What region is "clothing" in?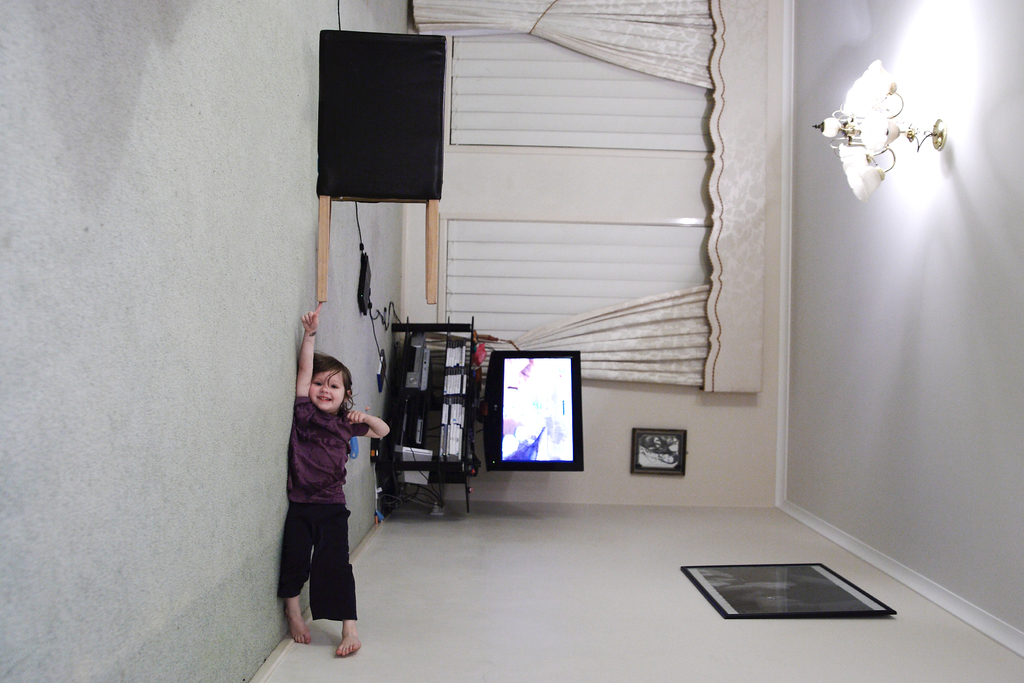
left=268, top=388, right=371, bottom=627.
